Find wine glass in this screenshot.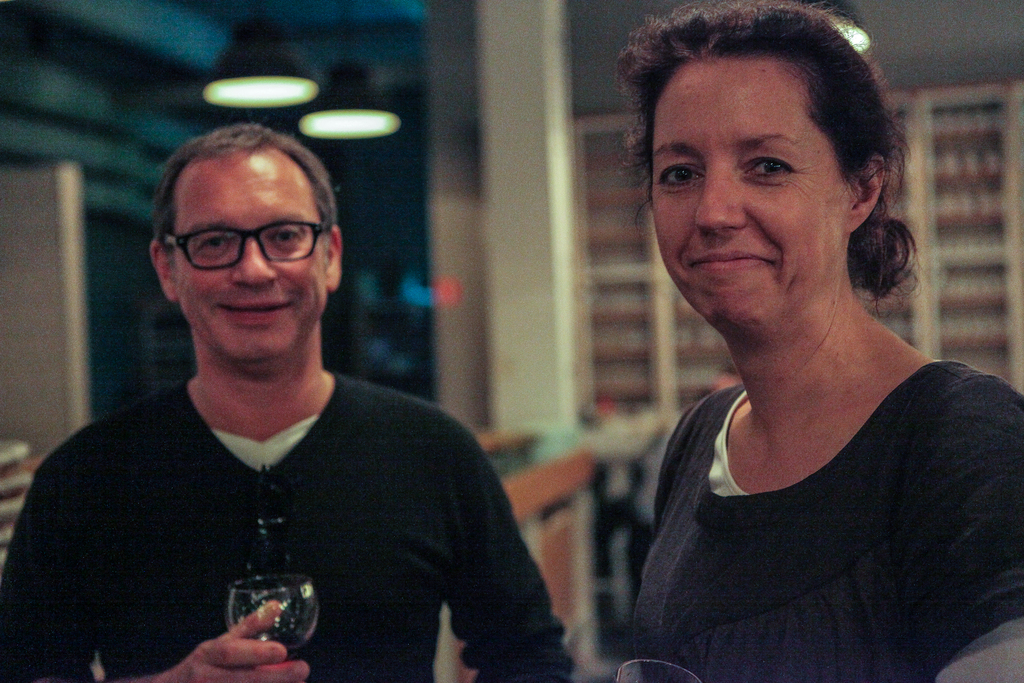
The bounding box for wine glass is bbox=[223, 575, 318, 682].
